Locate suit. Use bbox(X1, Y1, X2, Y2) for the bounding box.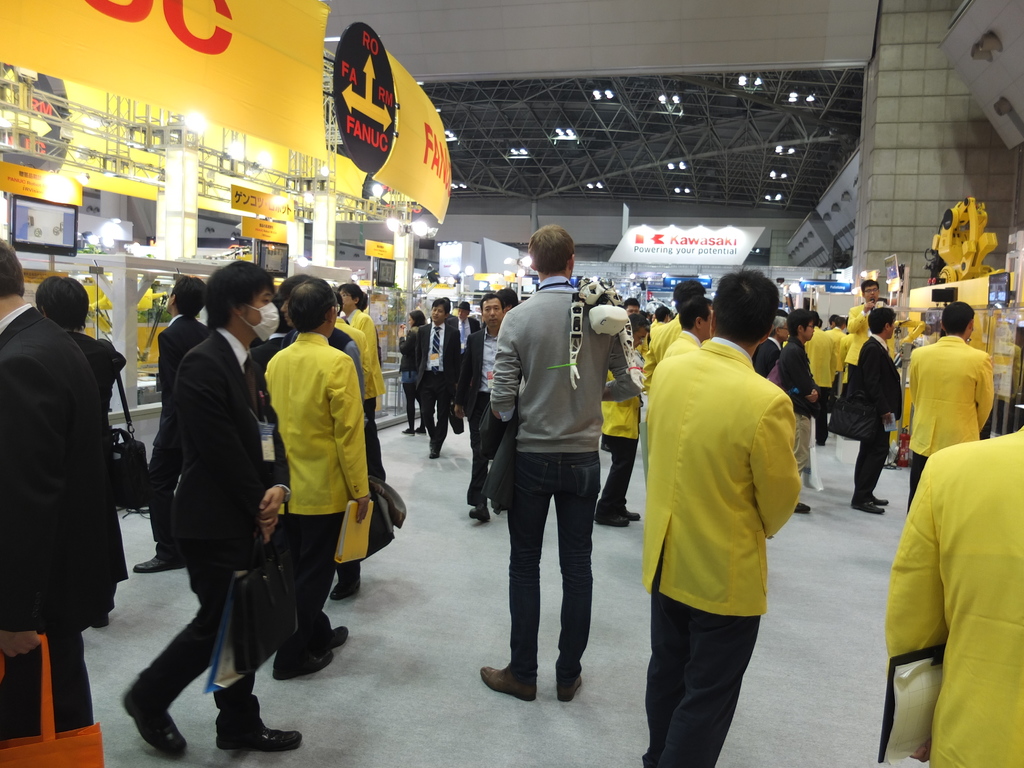
bbox(845, 300, 899, 378).
